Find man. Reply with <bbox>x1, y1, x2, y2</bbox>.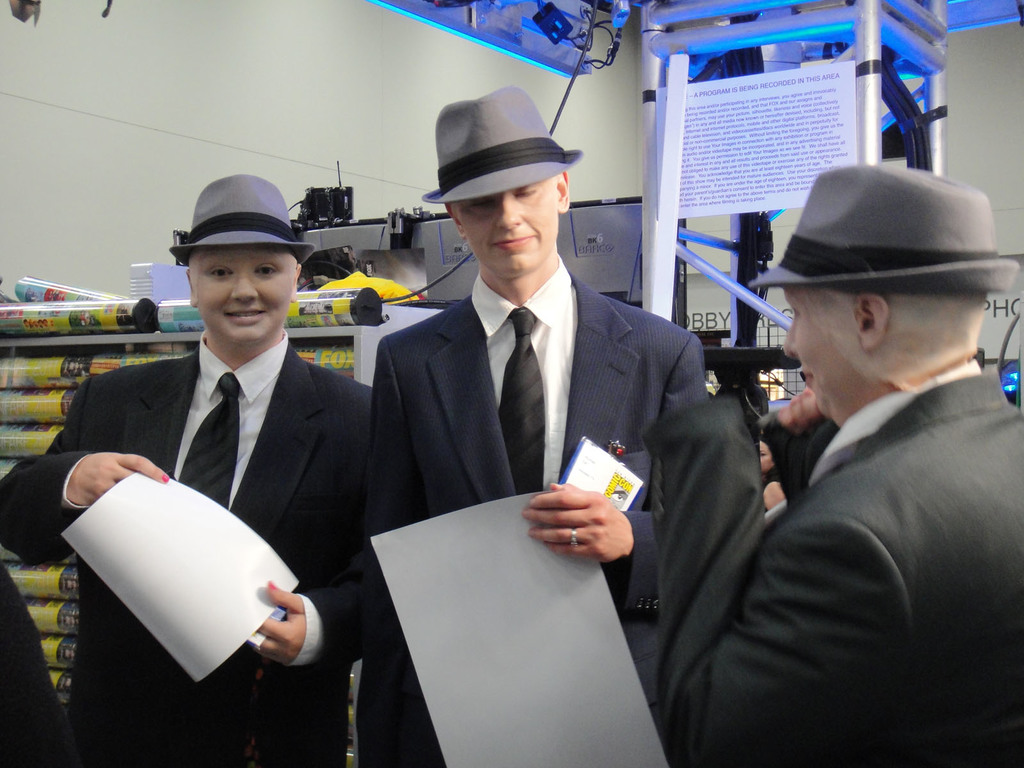
<bbox>700, 146, 1023, 760</bbox>.
